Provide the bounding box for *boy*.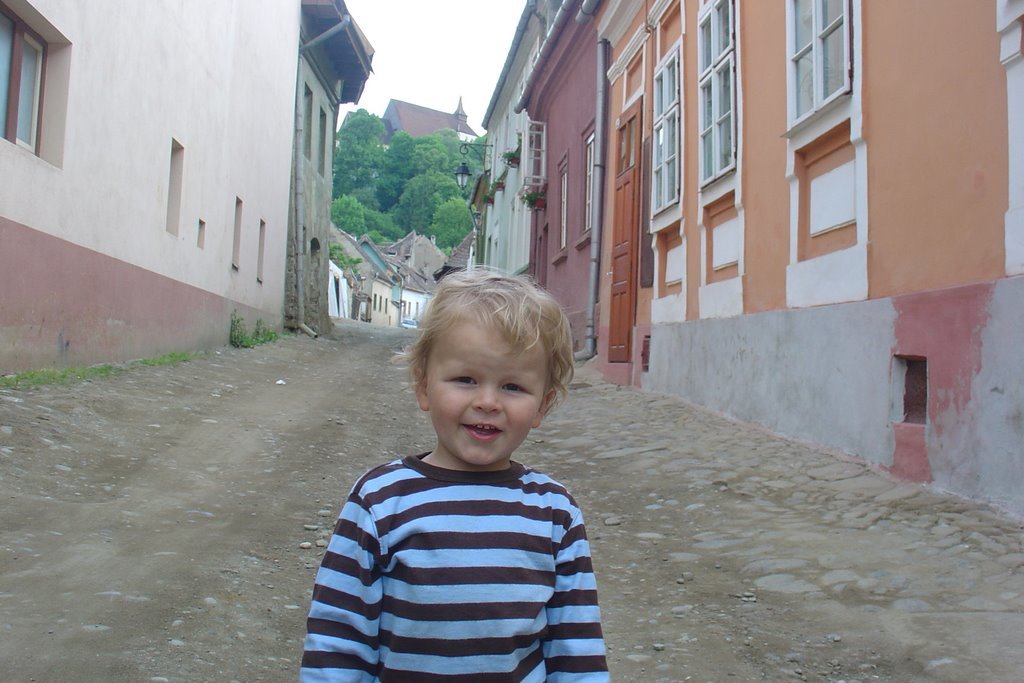
301/258/612/682.
